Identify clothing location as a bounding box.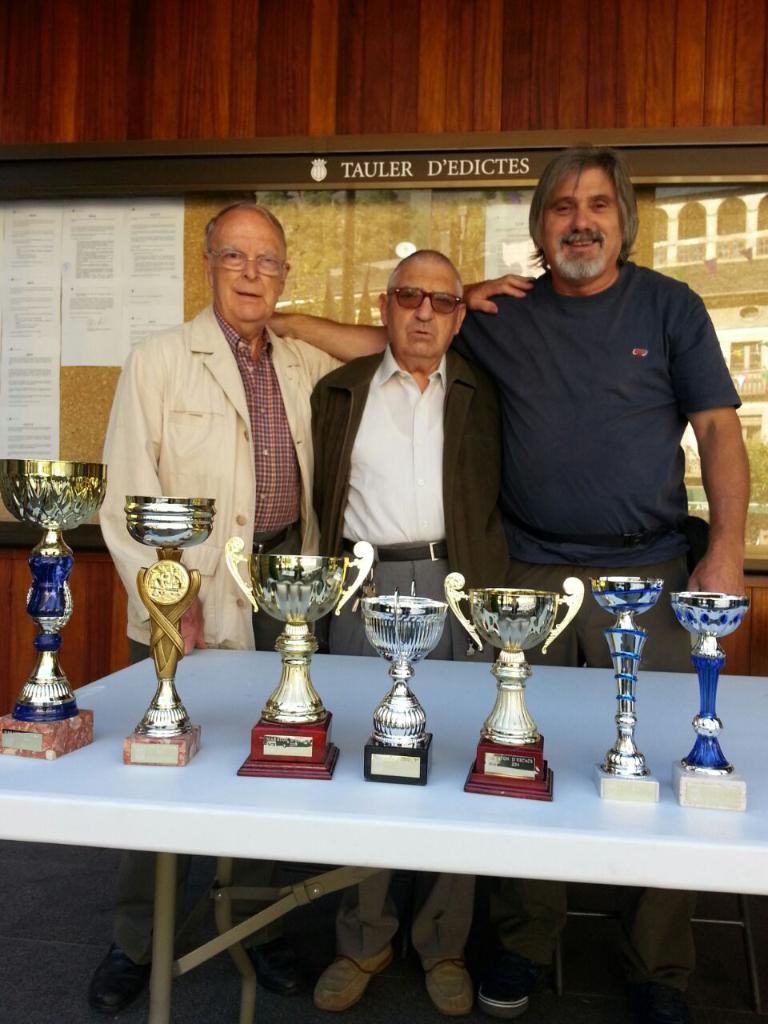
[left=466, top=246, right=744, bottom=667].
